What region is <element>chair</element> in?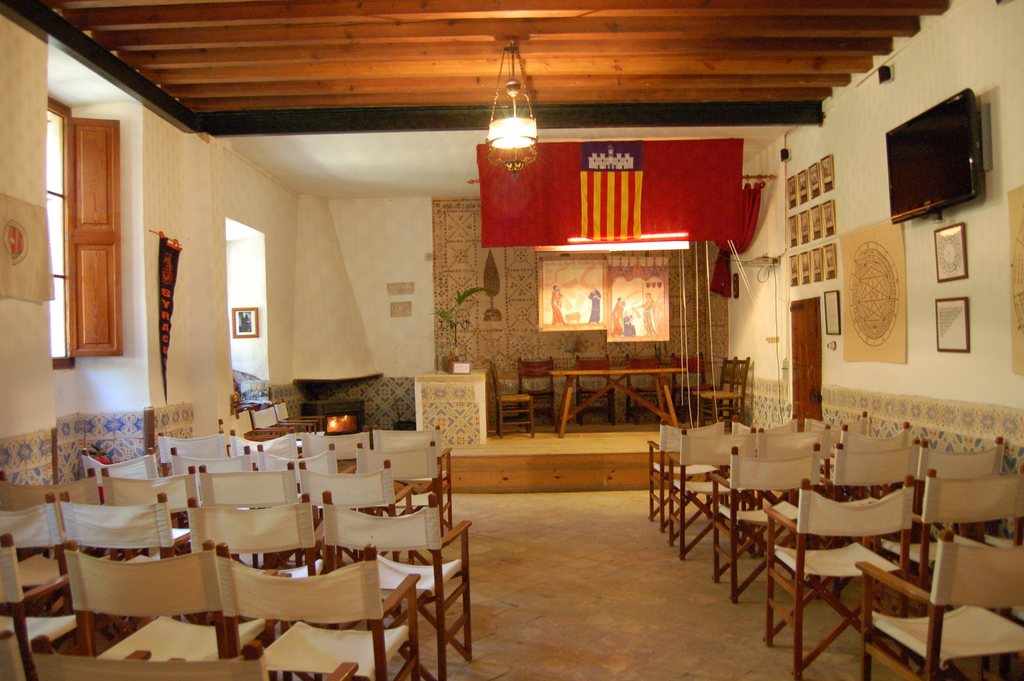
region(215, 539, 420, 680).
